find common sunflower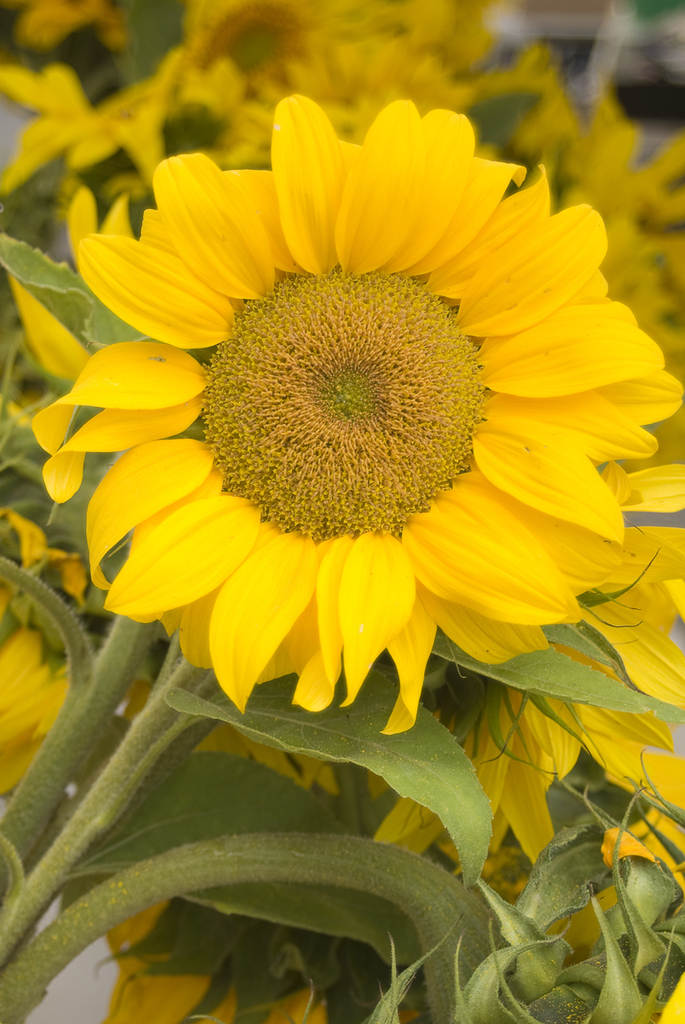
<bbox>28, 93, 684, 734</bbox>
